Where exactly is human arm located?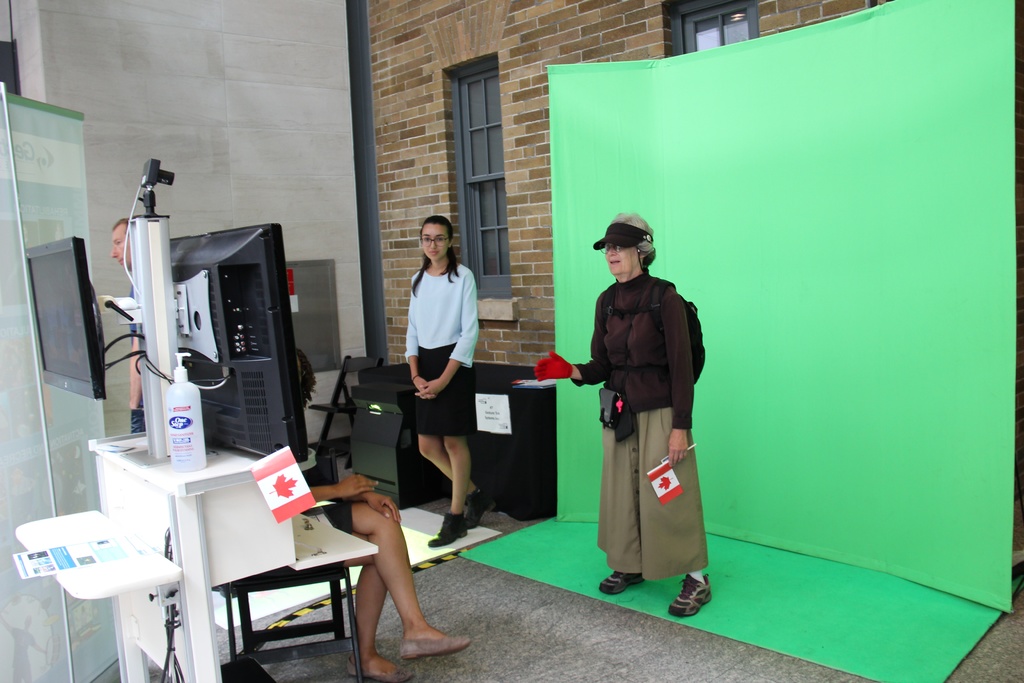
Its bounding box is pyautogui.locateOnScreen(664, 287, 696, 463).
